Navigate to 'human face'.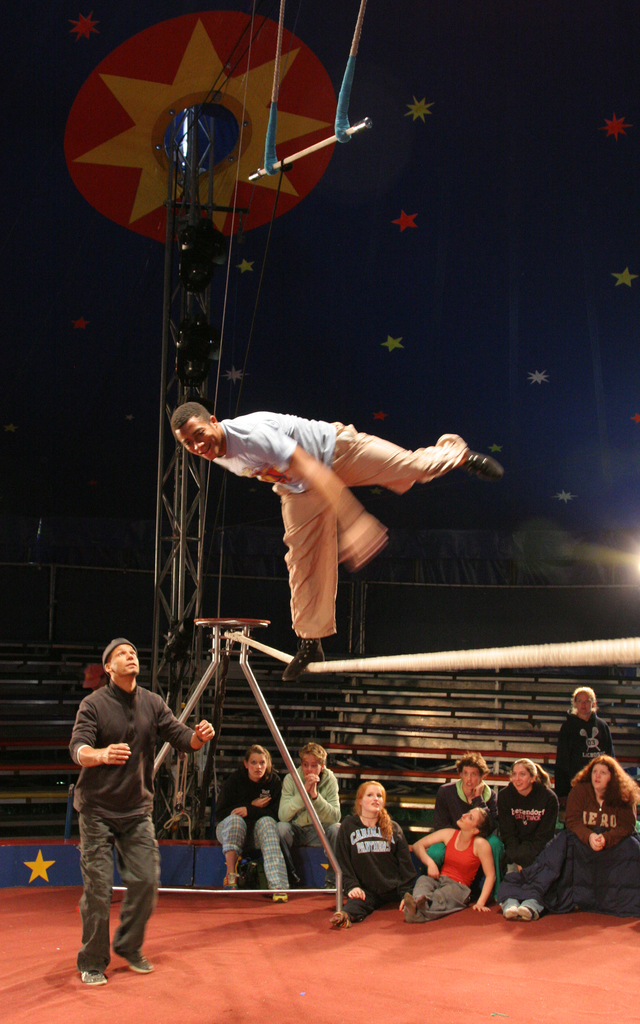
Navigation target: 570:685:596:719.
